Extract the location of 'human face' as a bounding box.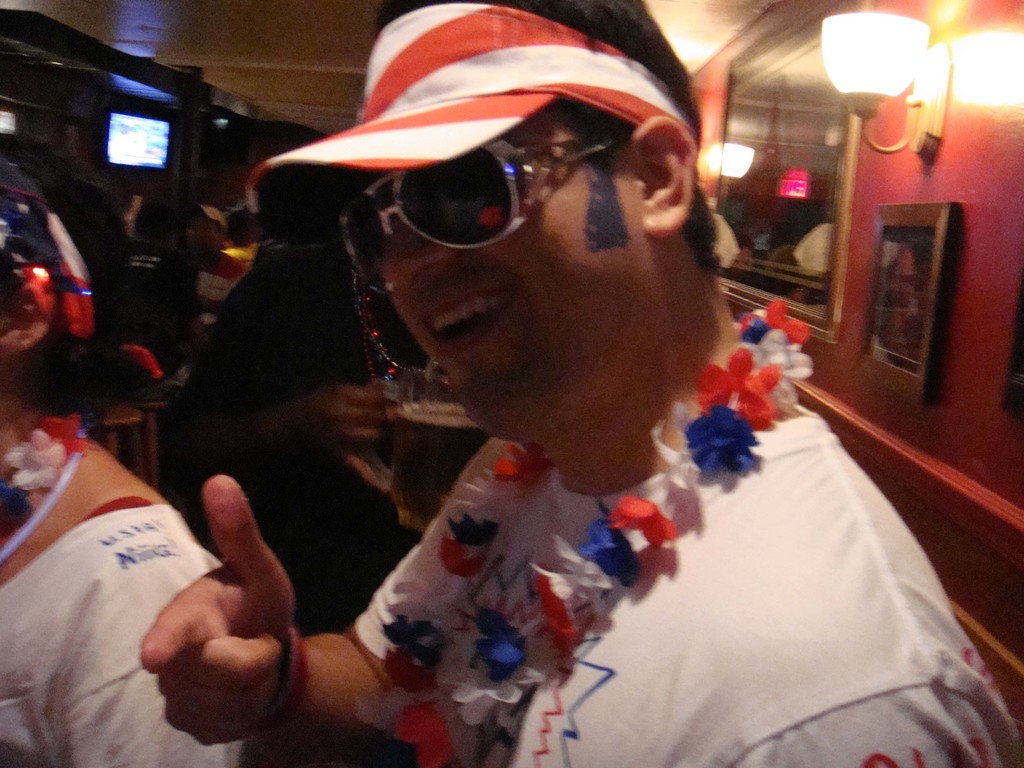
left=377, top=102, right=652, bottom=442.
